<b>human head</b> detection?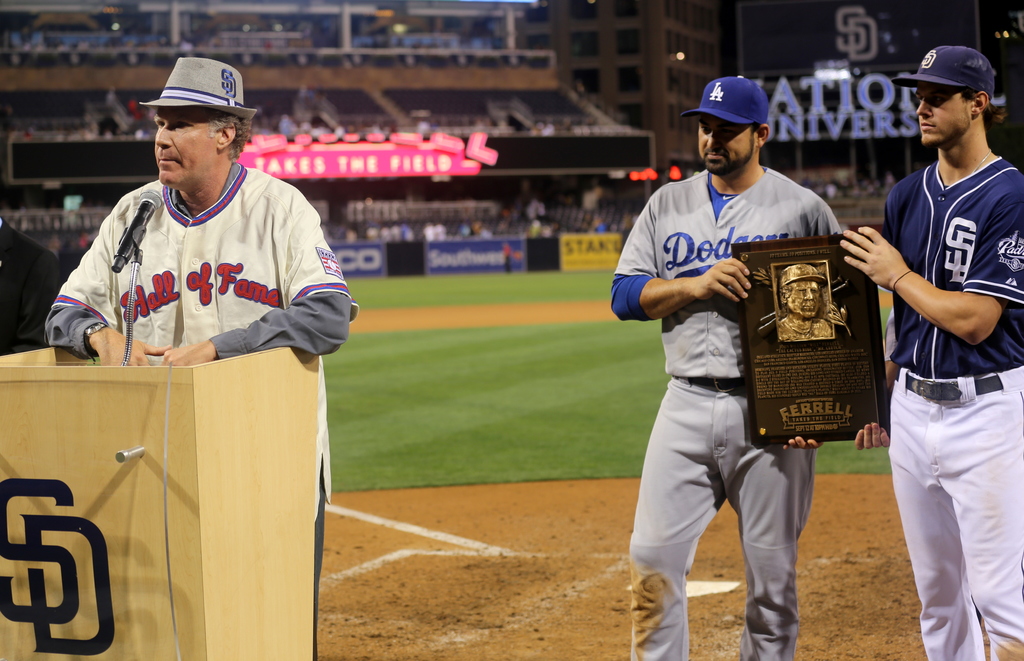
detection(696, 78, 773, 177)
